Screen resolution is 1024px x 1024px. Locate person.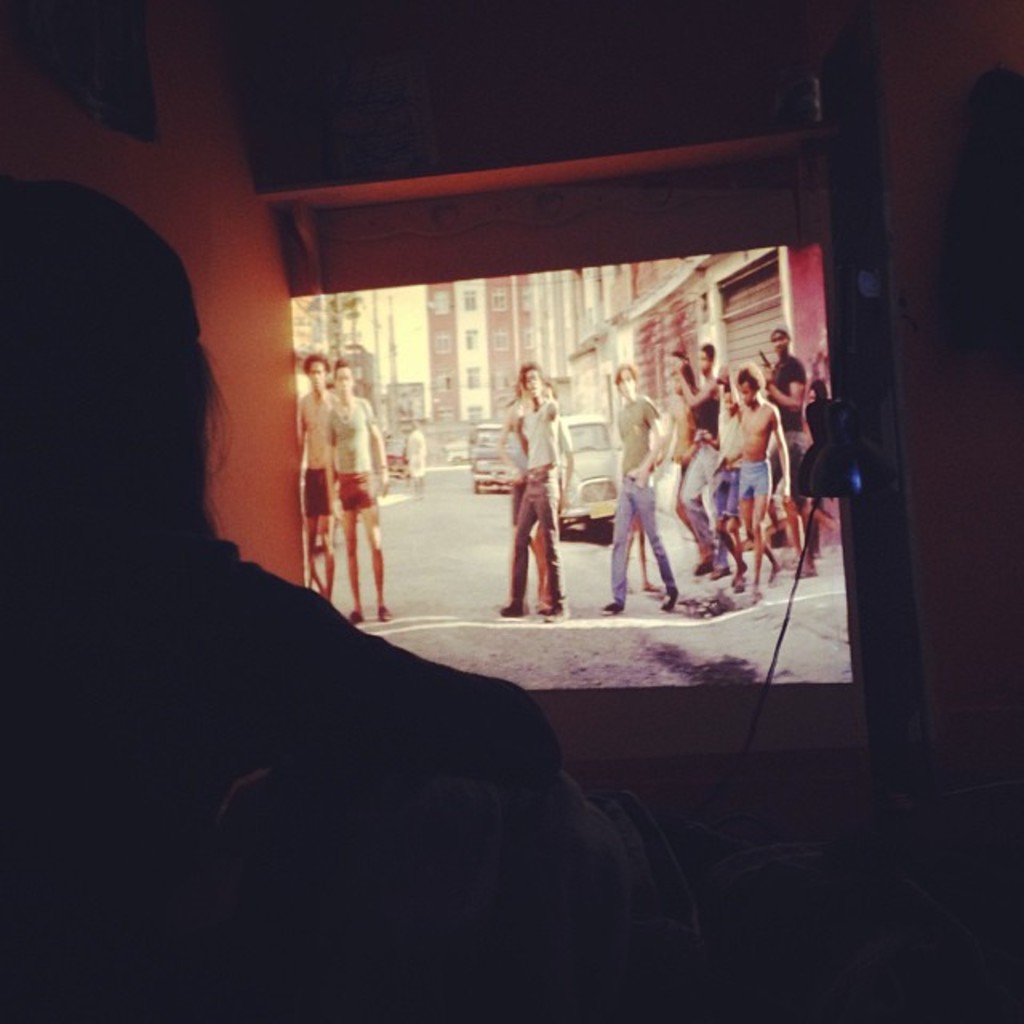
(left=731, top=366, right=795, bottom=586).
